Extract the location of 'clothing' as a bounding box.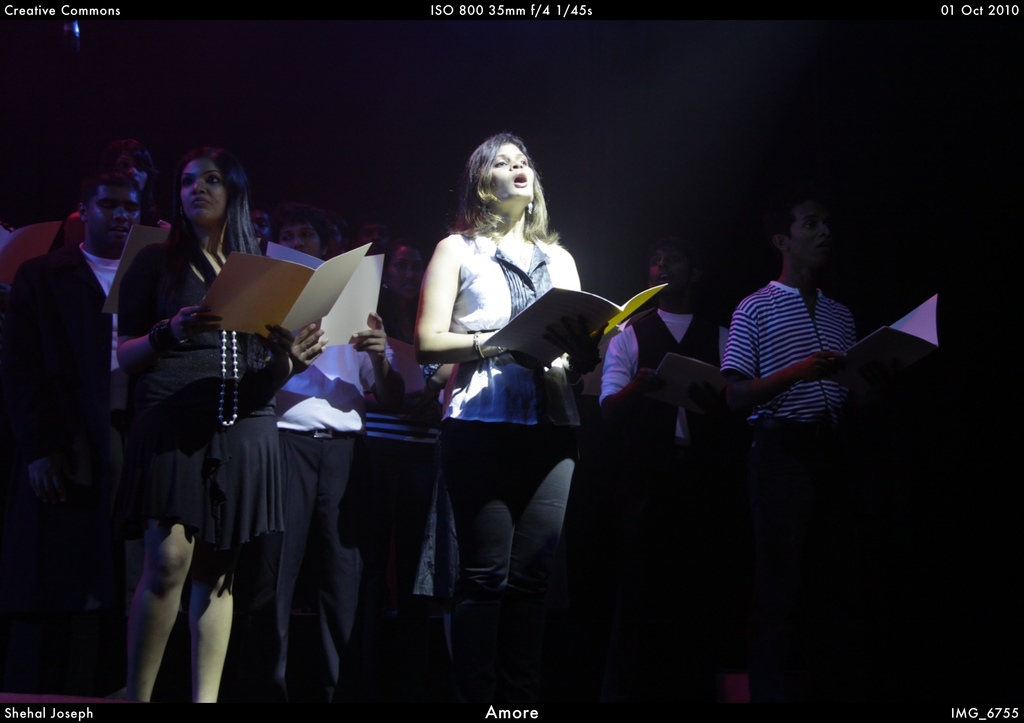
box(604, 301, 730, 410).
